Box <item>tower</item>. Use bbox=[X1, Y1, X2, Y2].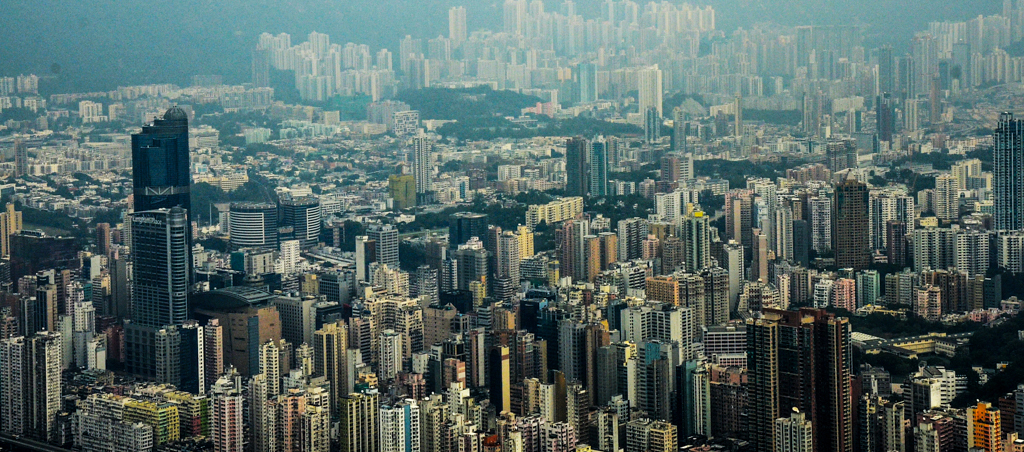
bbox=[1, 201, 21, 255].
